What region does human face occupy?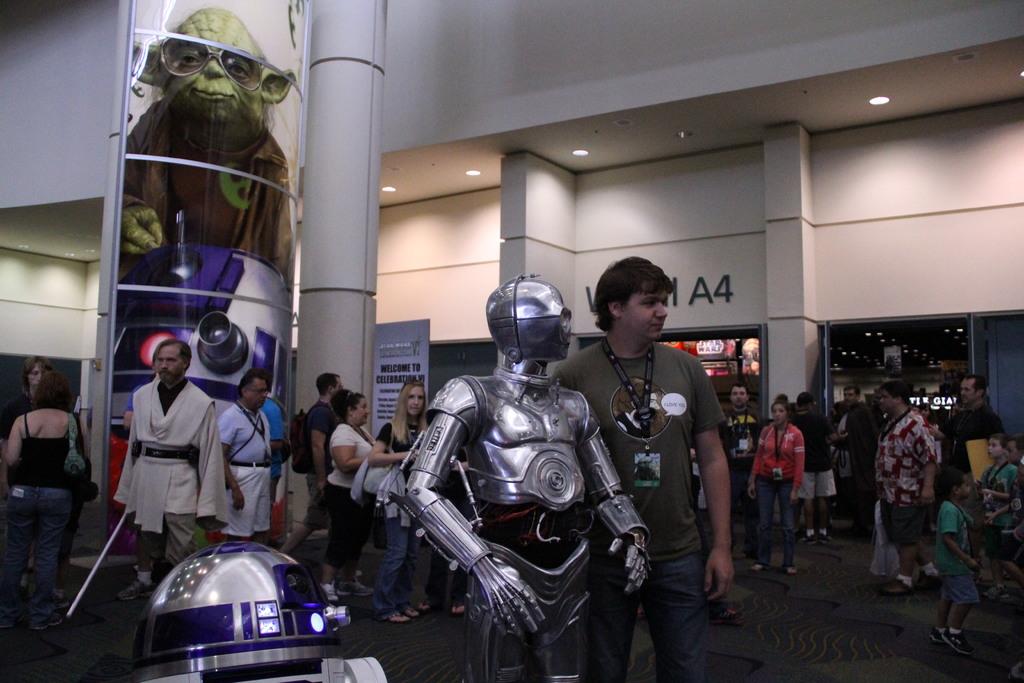
358,399,372,428.
